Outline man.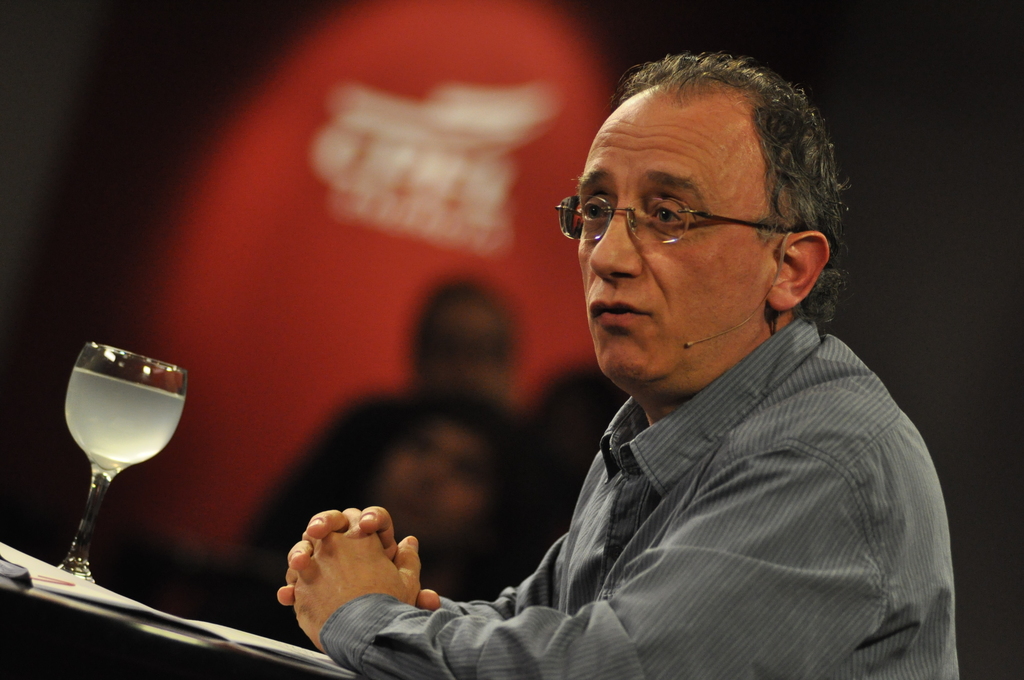
Outline: locate(273, 49, 967, 679).
